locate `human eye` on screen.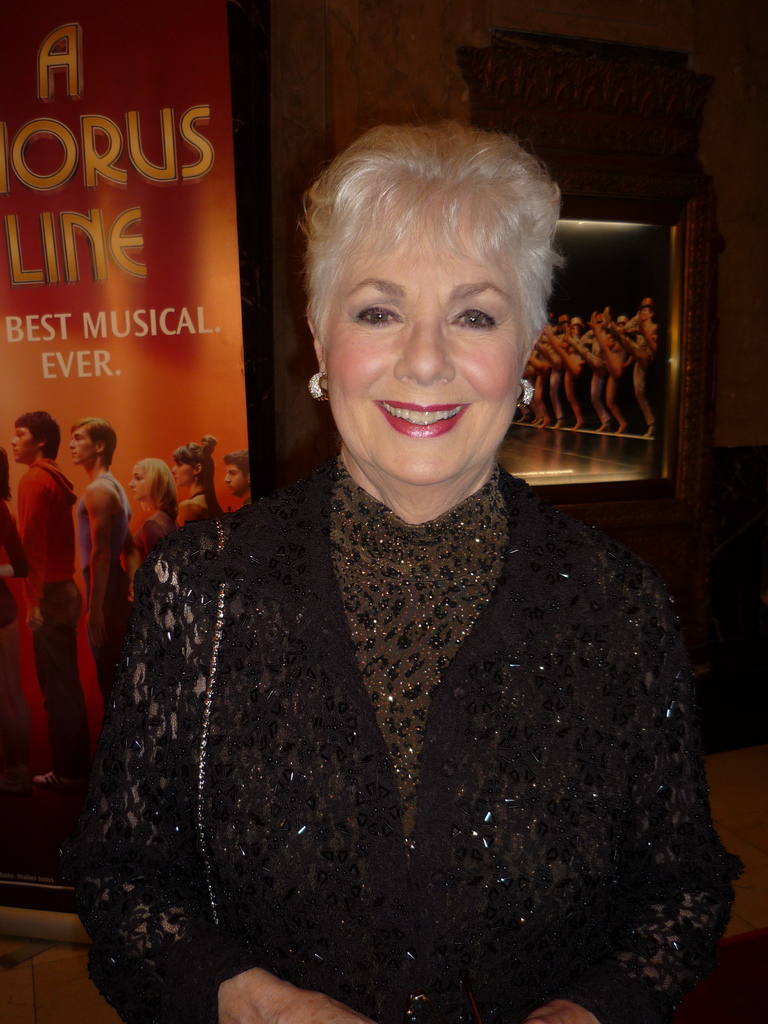
On screen at (443, 304, 502, 332).
